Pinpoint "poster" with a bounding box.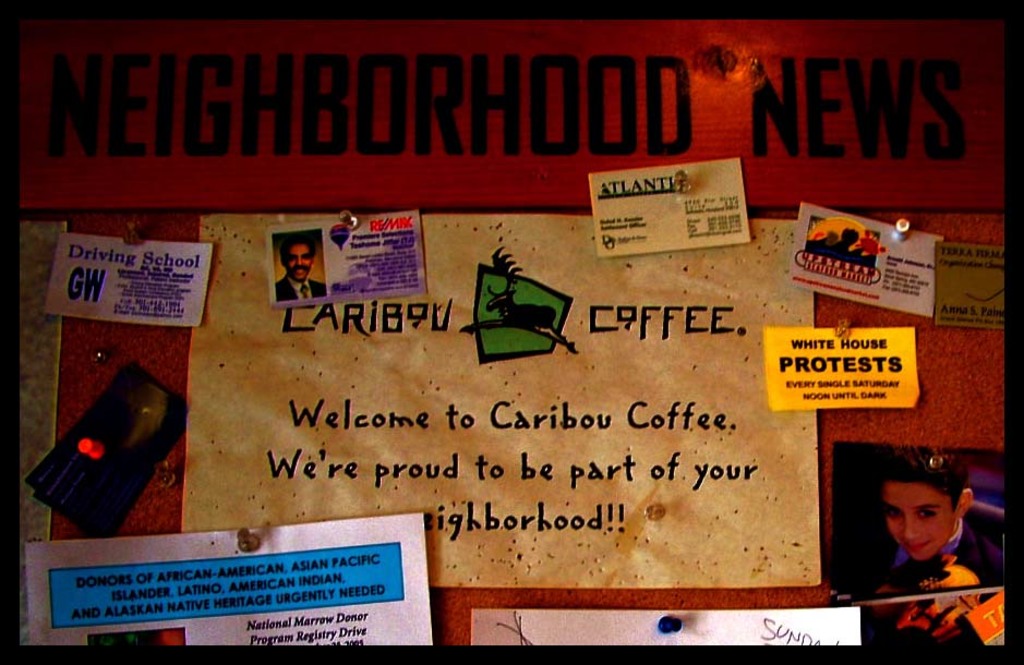
x1=831 y1=446 x2=1008 y2=587.
